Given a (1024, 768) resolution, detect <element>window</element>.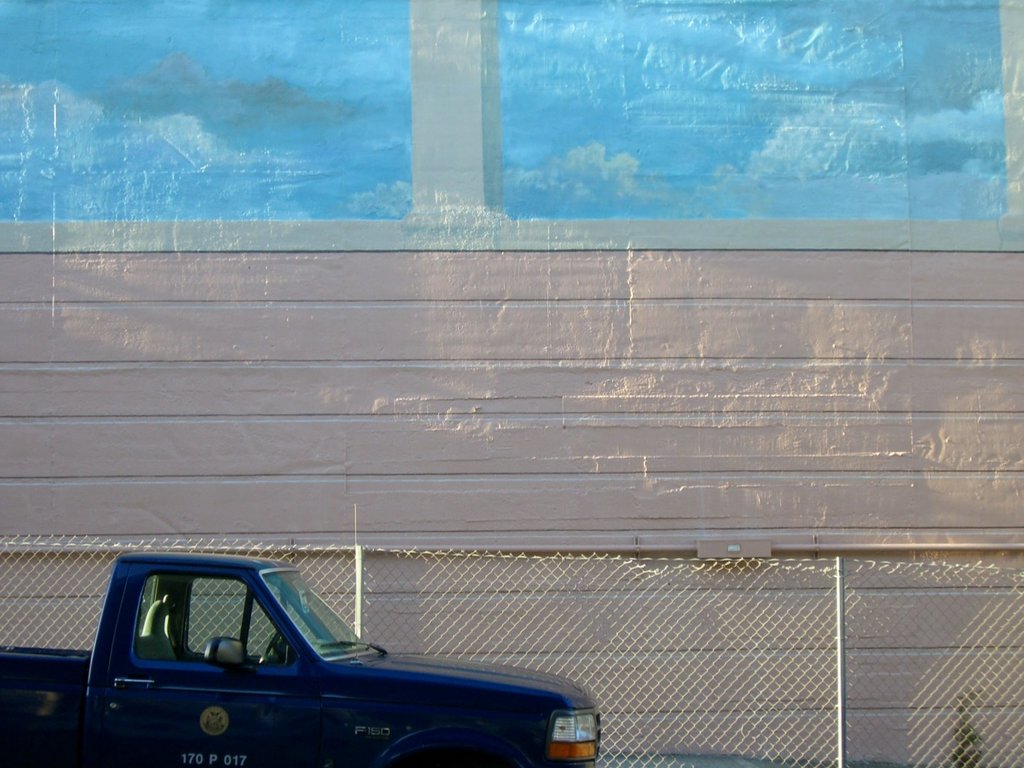
detection(136, 575, 289, 667).
